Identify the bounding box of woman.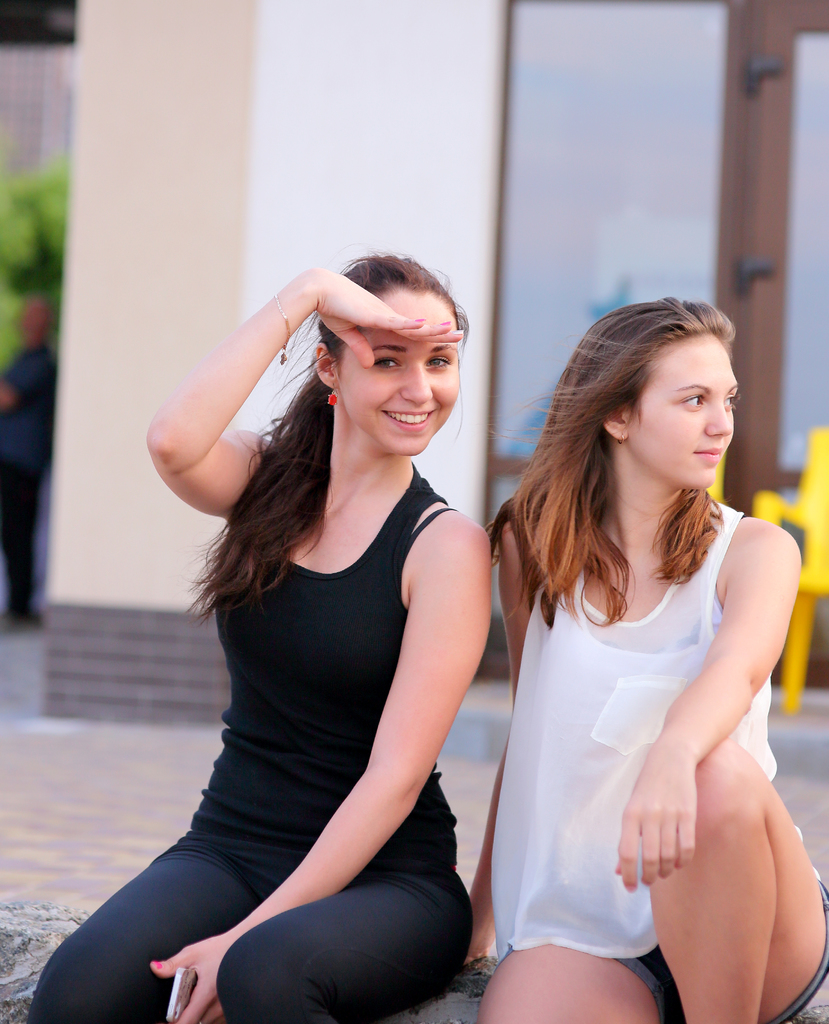
<region>23, 245, 498, 1023</region>.
